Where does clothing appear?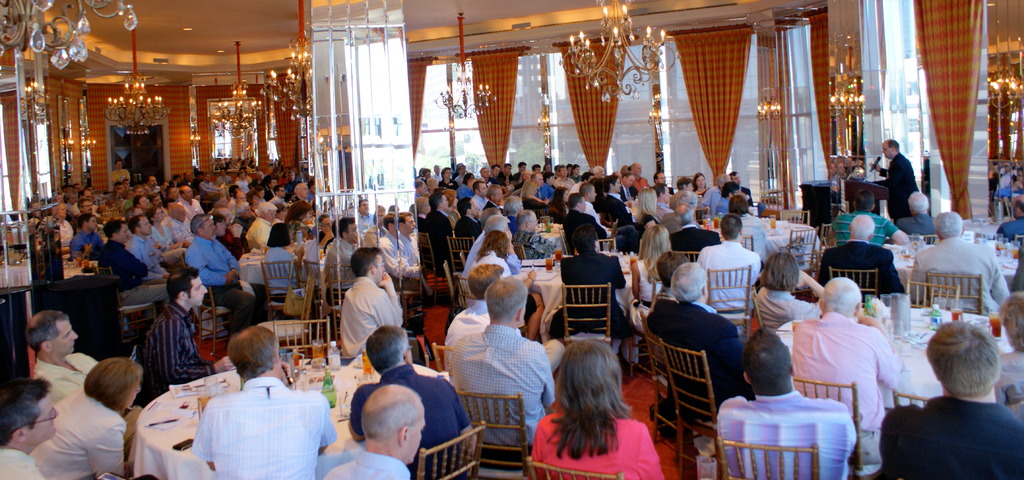
Appears at (828, 204, 893, 257).
